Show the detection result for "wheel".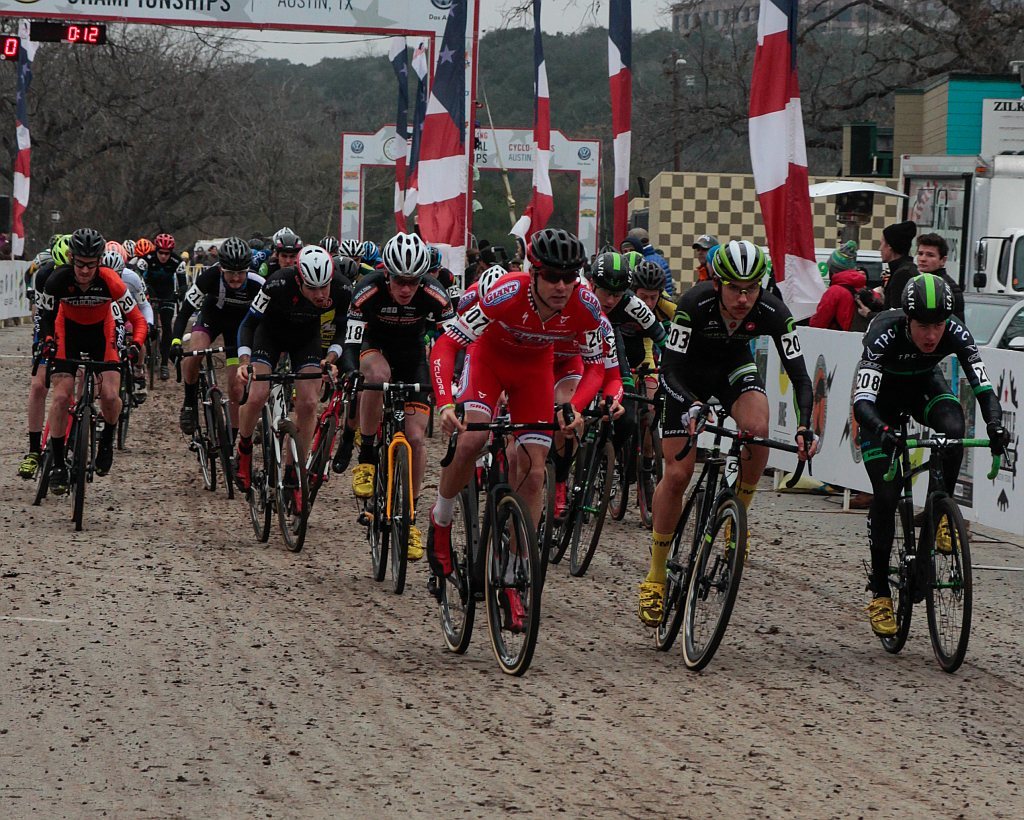
[x1=117, y1=384, x2=130, y2=462].
